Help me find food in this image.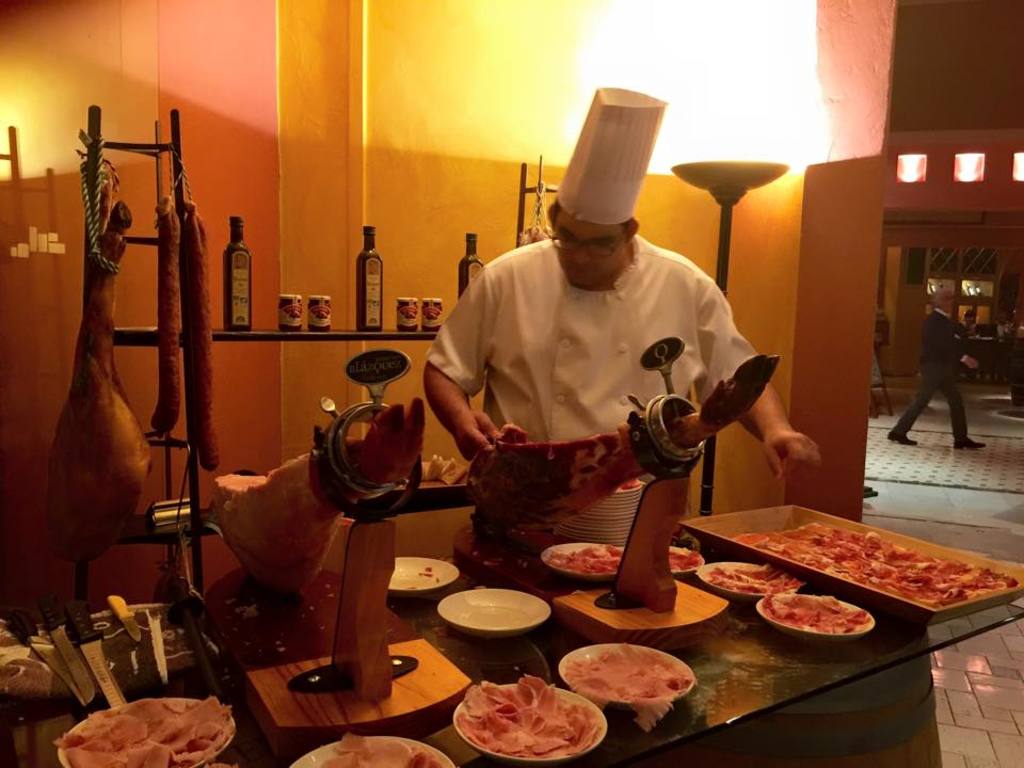
Found it: BBox(666, 548, 703, 572).
